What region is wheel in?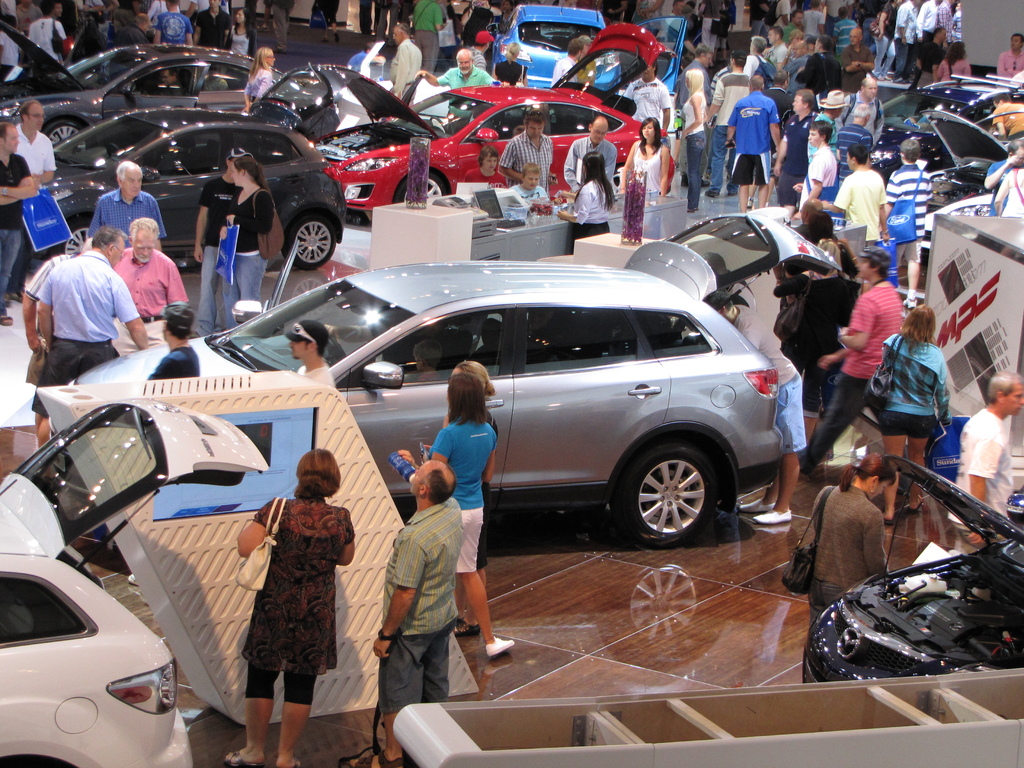
[282,212,335,267].
